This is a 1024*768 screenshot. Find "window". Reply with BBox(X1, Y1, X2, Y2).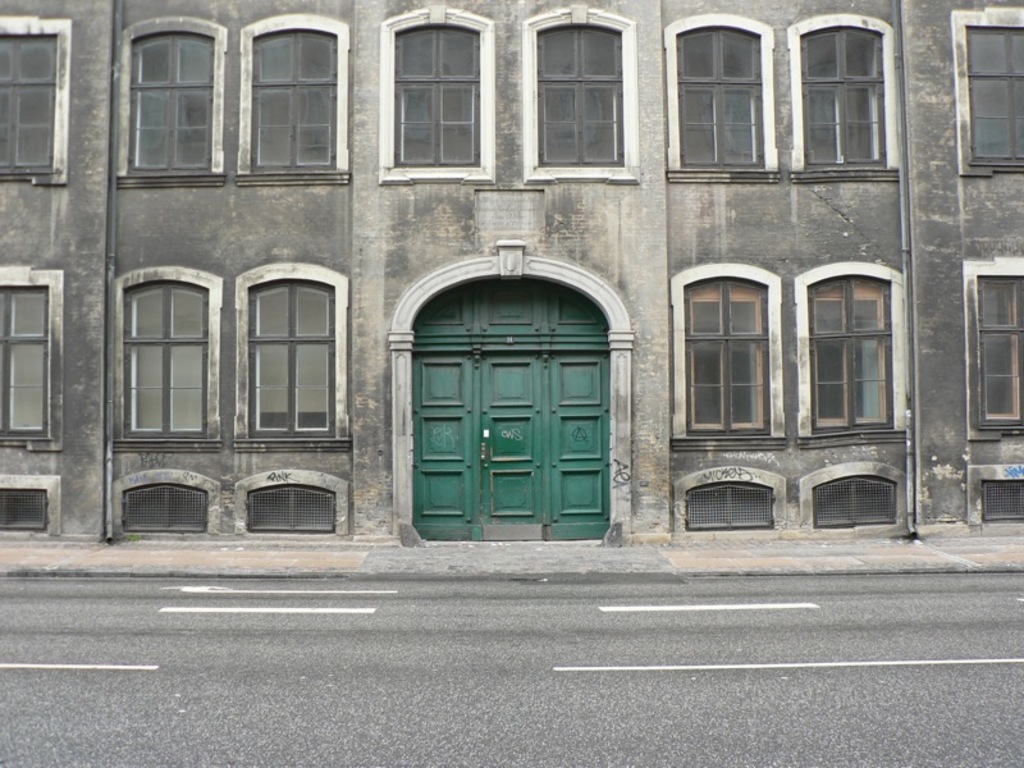
BBox(965, 257, 1023, 442).
